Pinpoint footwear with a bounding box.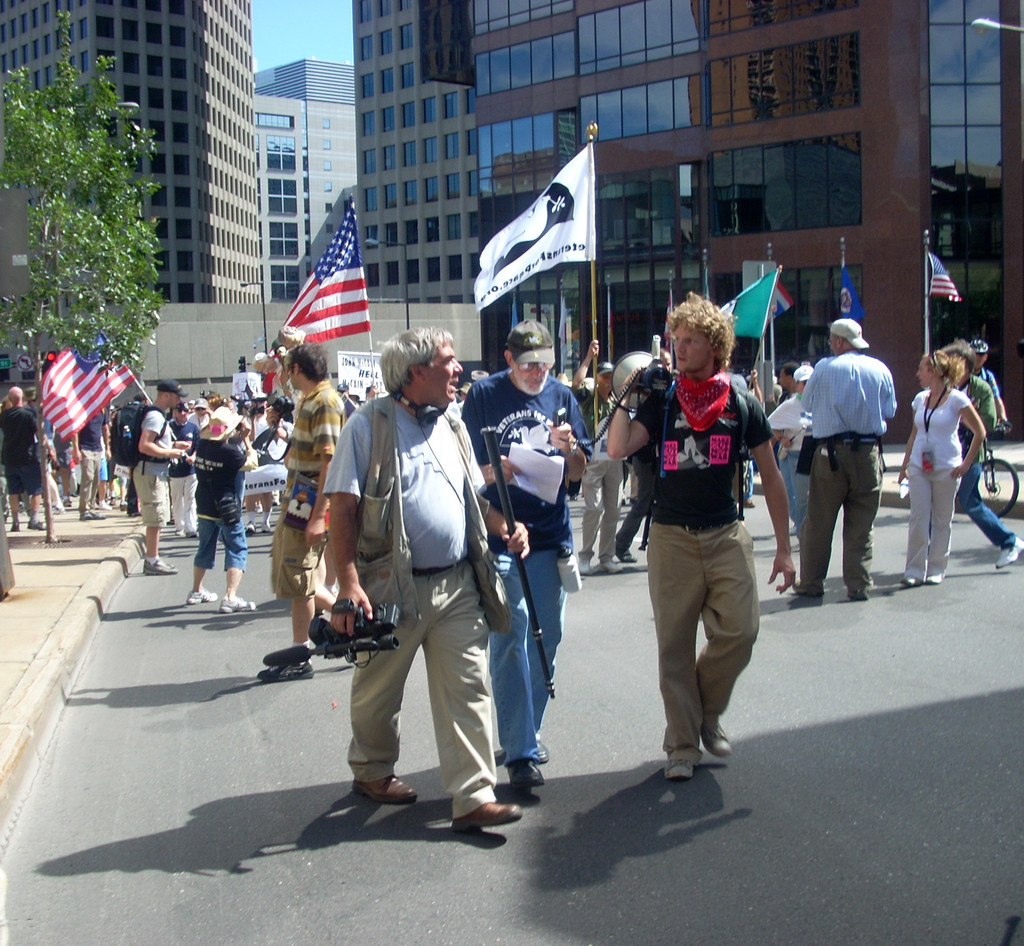
crop(141, 559, 179, 576).
